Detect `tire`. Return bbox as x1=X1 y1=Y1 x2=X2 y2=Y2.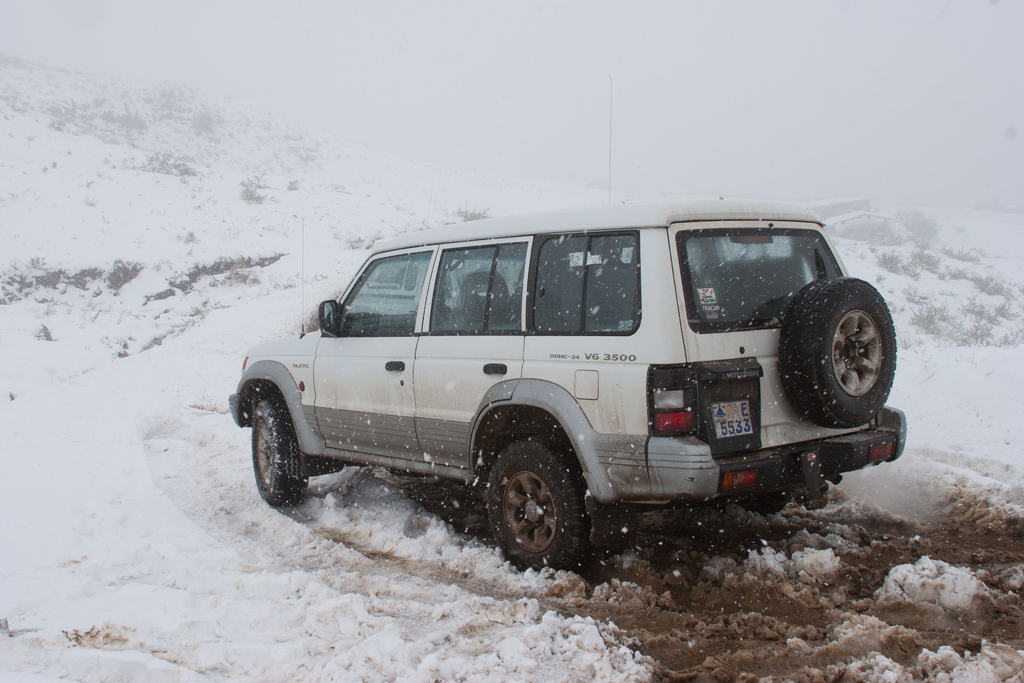
x1=489 y1=436 x2=598 y2=572.
